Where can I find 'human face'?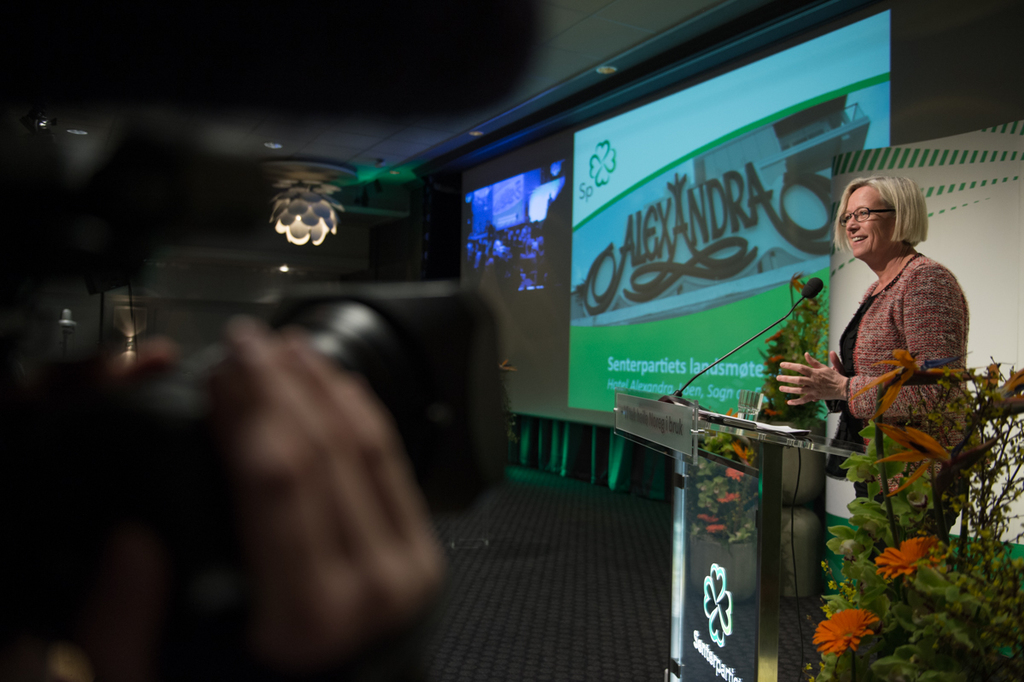
You can find it at <box>847,184,895,255</box>.
